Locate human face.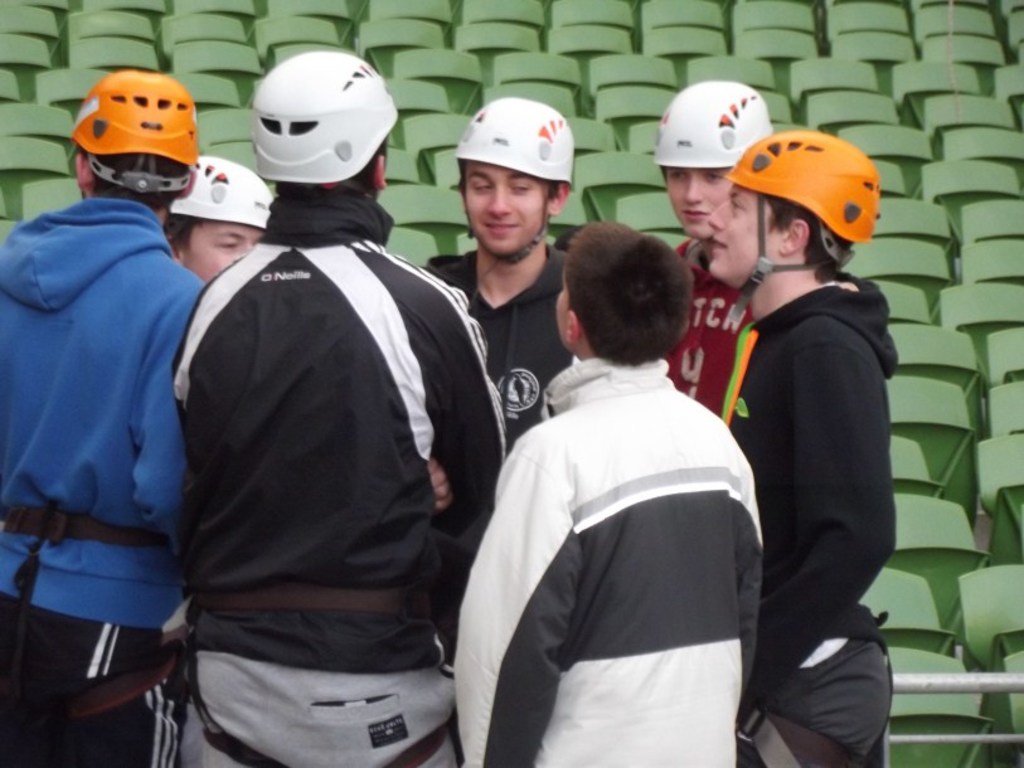
Bounding box: (668, 167, 734, 238).
